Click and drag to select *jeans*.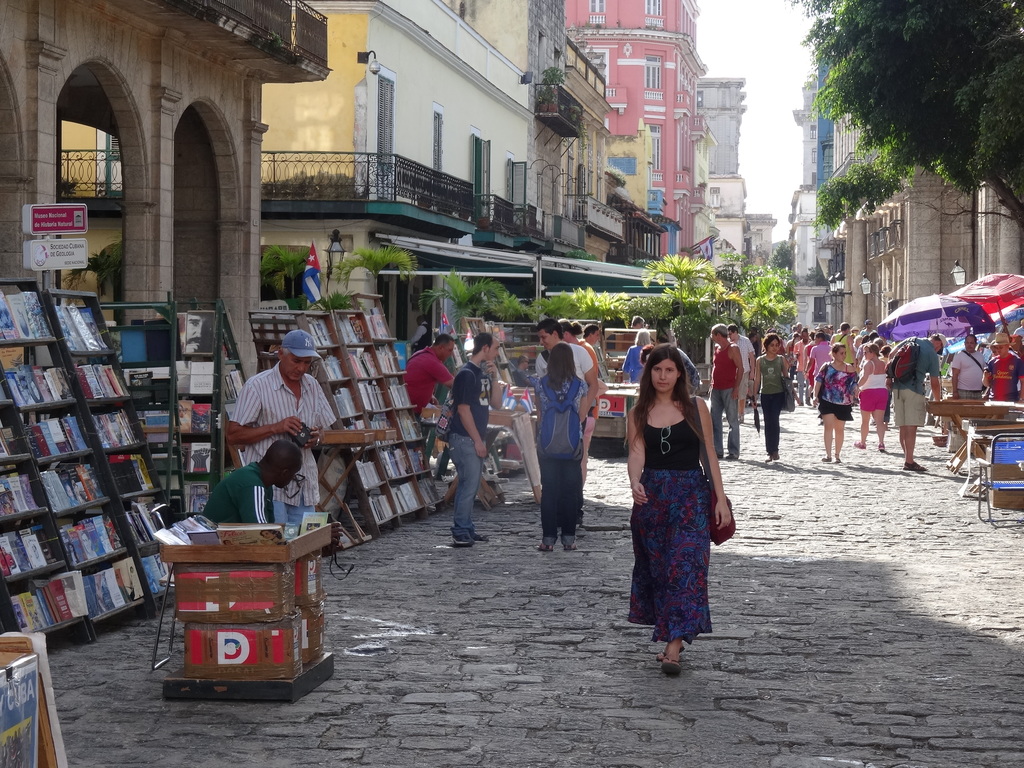
Selection: x1=711 y1=387 x2=737 y2=462.
